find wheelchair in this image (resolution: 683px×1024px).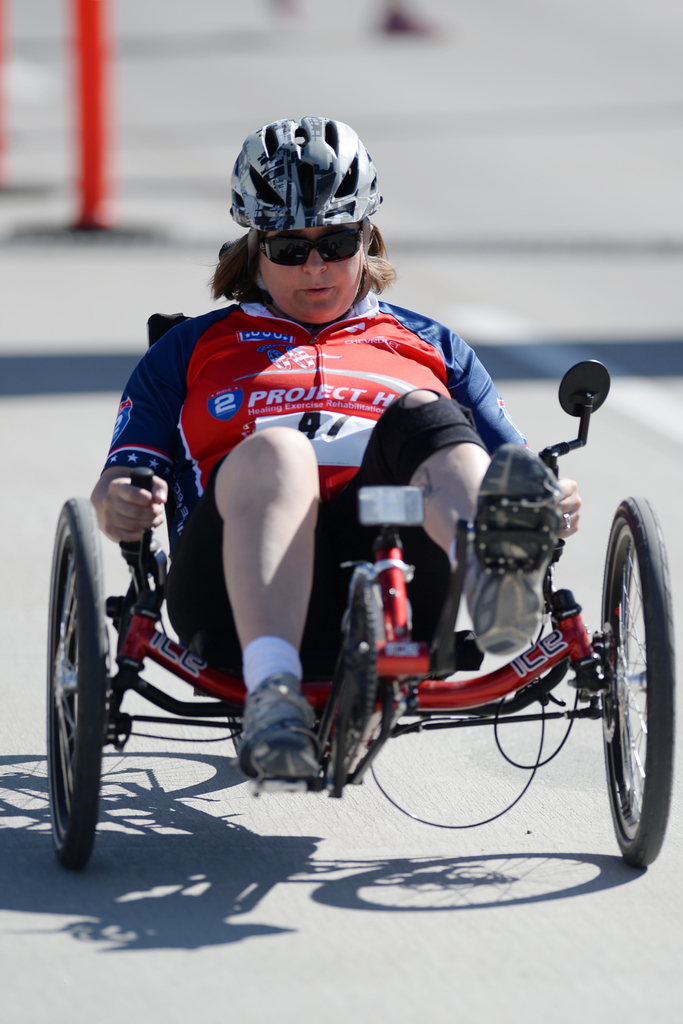
53, 315, 682, 874.
